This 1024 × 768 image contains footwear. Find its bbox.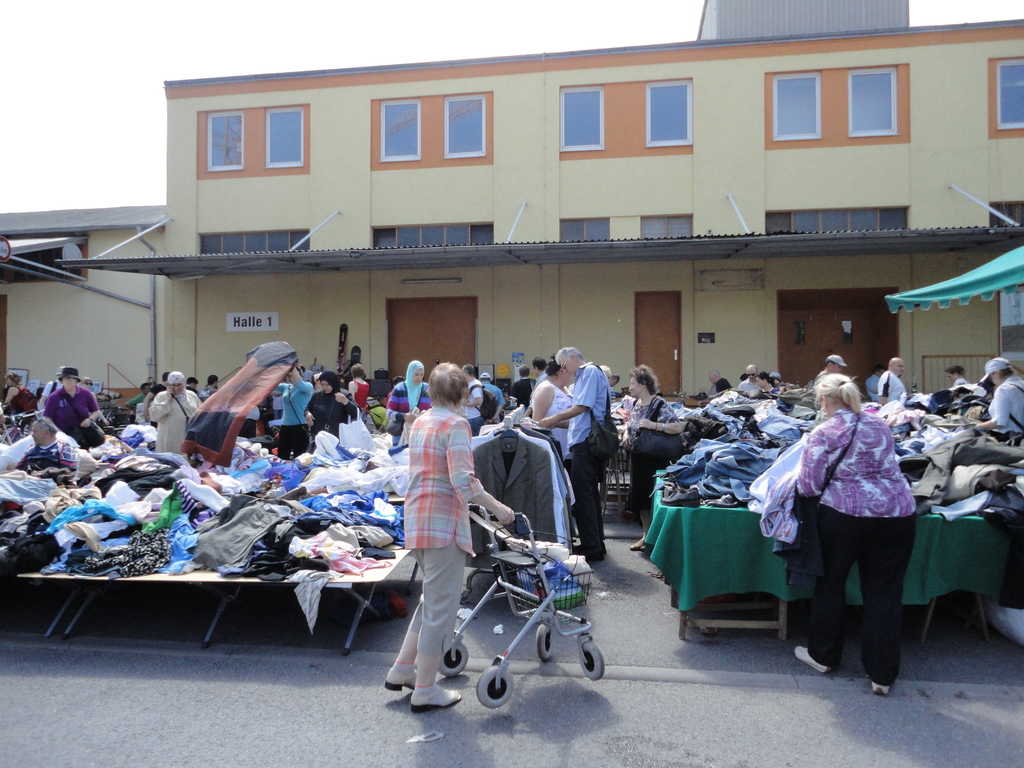
(639,542,650,550).
